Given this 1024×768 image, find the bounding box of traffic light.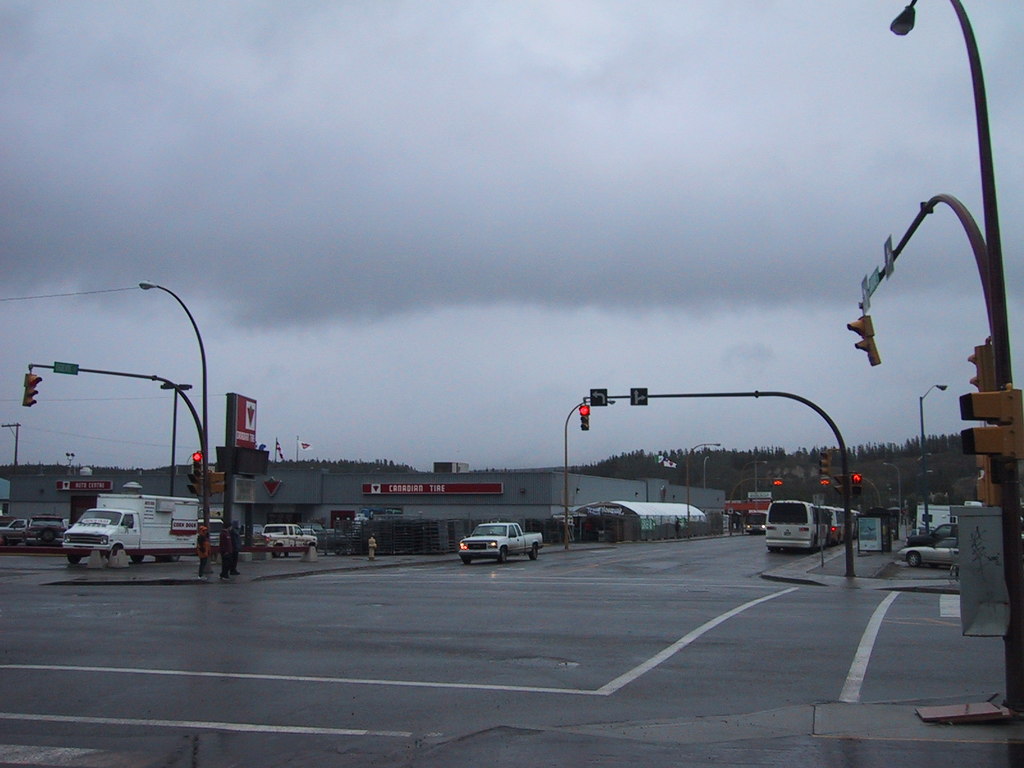
[x1=968, y1=345, x2=989, y2=391].
